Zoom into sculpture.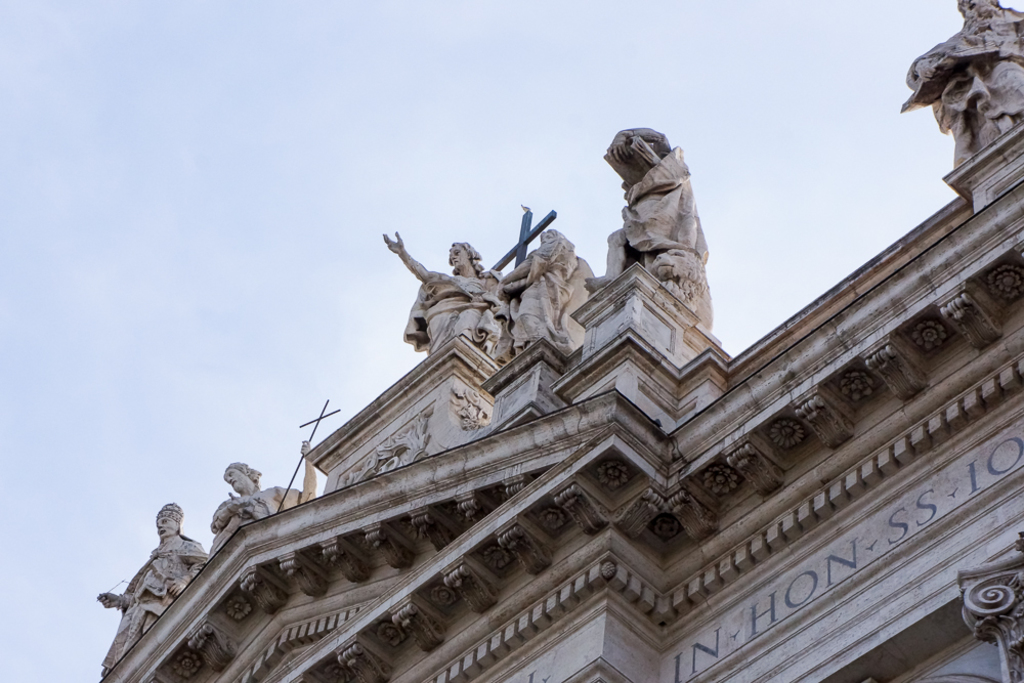
Zoom target: <bbox>570, 119, 710, 331</bbox>.
